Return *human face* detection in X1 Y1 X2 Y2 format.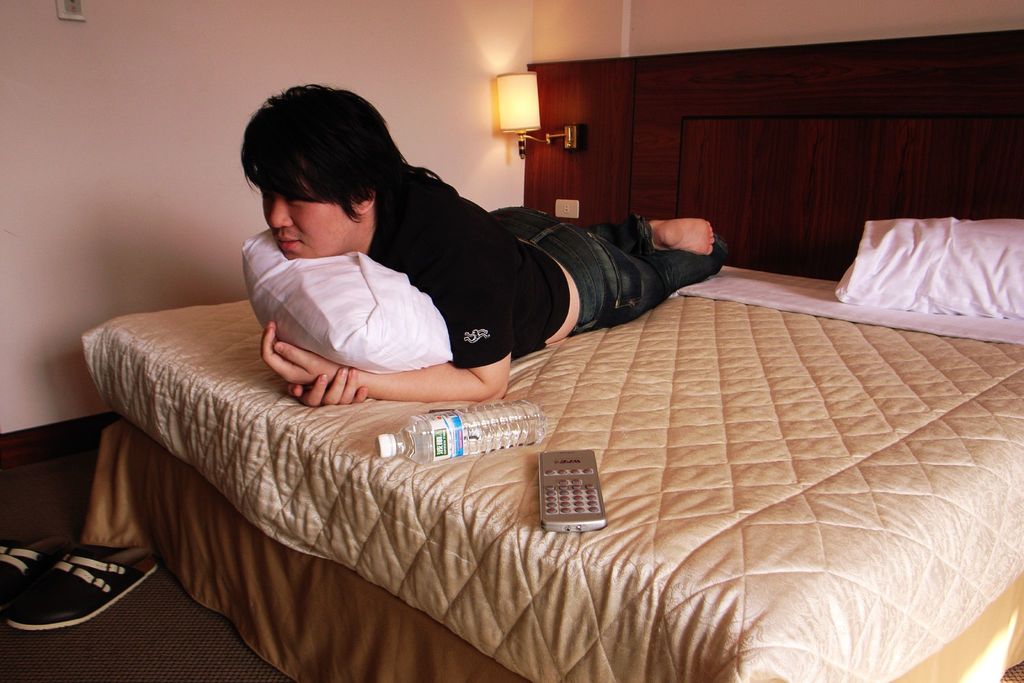
260 172 352 263.
